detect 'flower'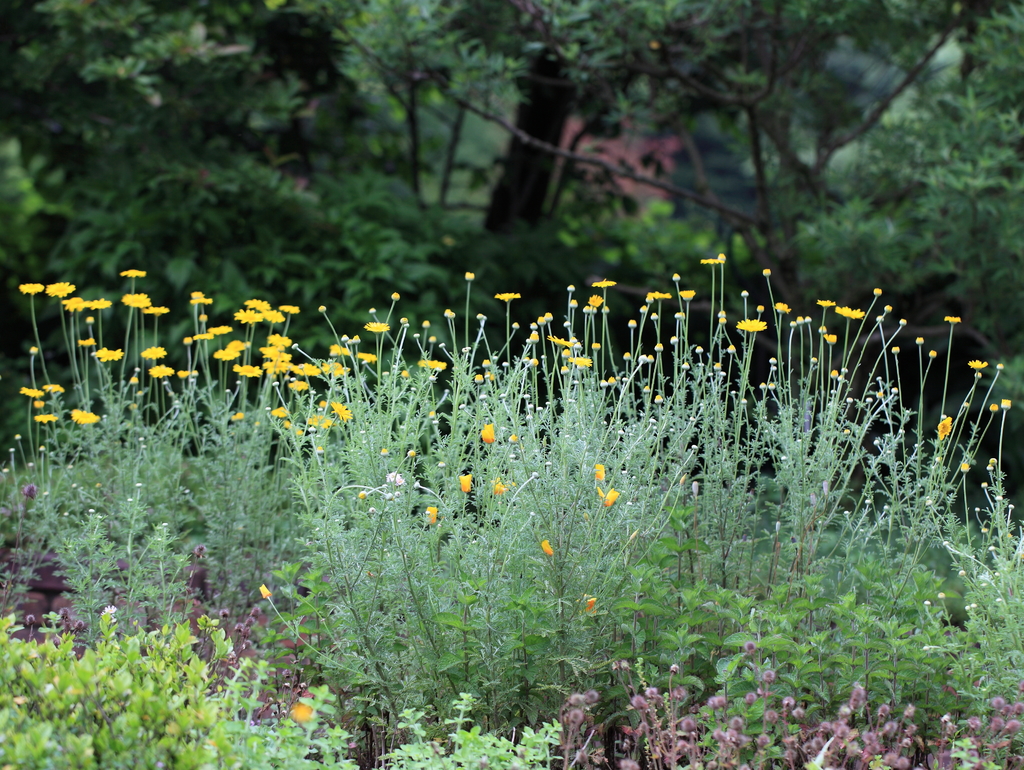
pyautogui.locateOnScreen(458, 470, 470, 494)
